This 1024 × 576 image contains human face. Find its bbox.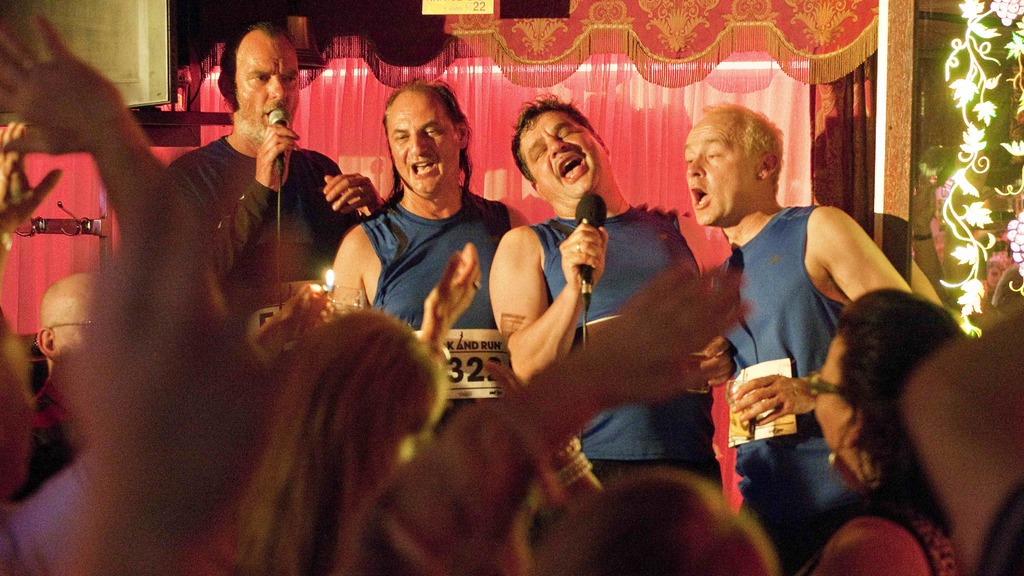
(521,109,605,202).
